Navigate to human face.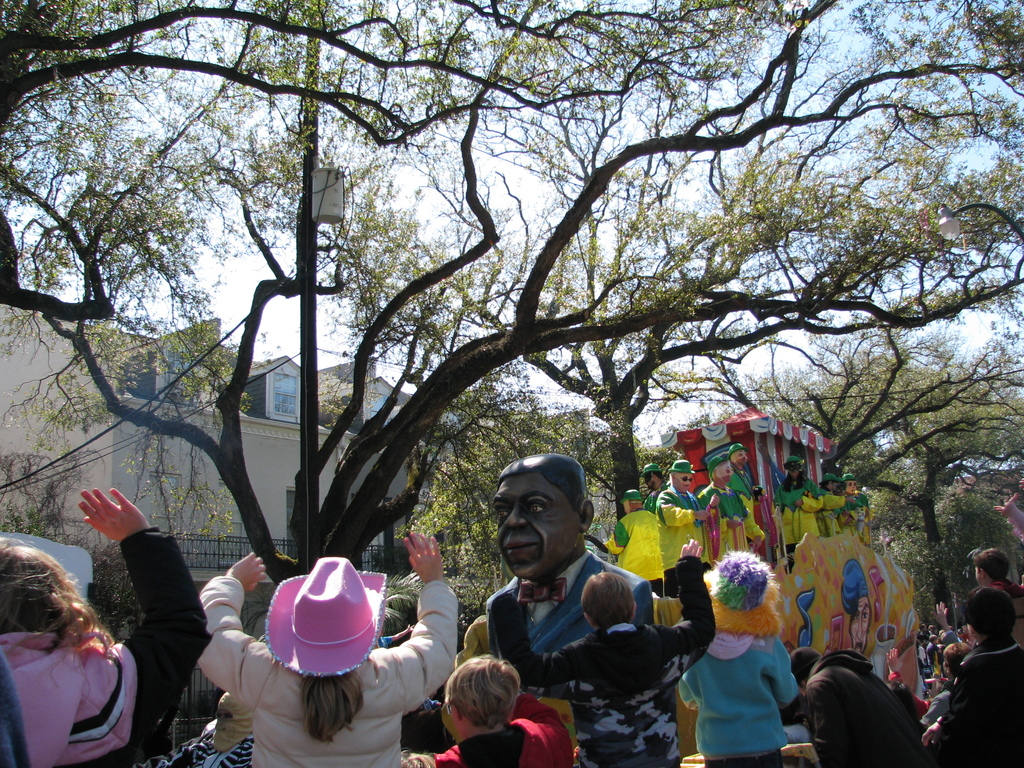
Navigation target: <region>481, 465, 591, 579</region>.
